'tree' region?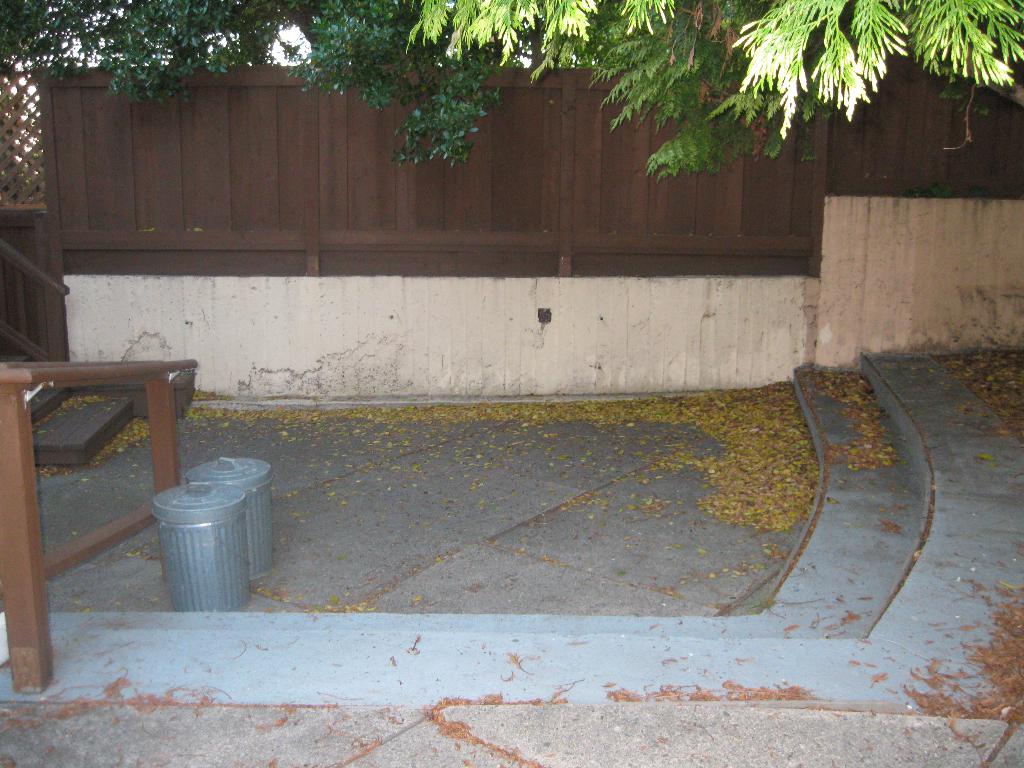
locate(404, 0, 1023, 176)
